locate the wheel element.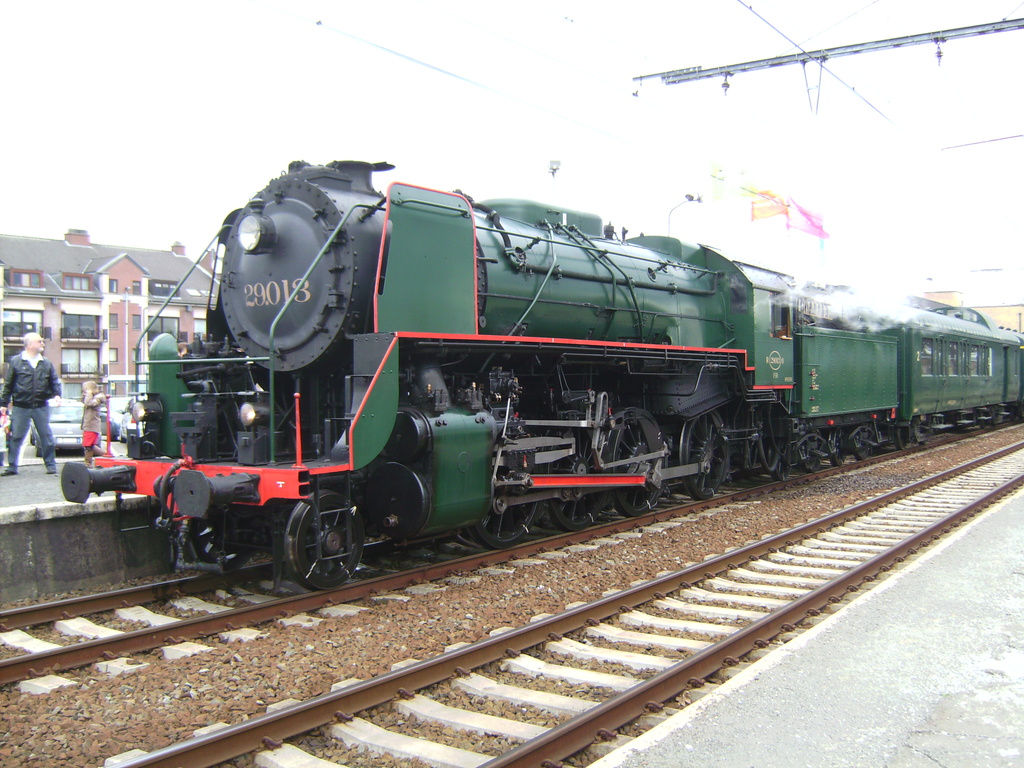
Element bbox: [left=545, top=438, right=605, bottom=532].
